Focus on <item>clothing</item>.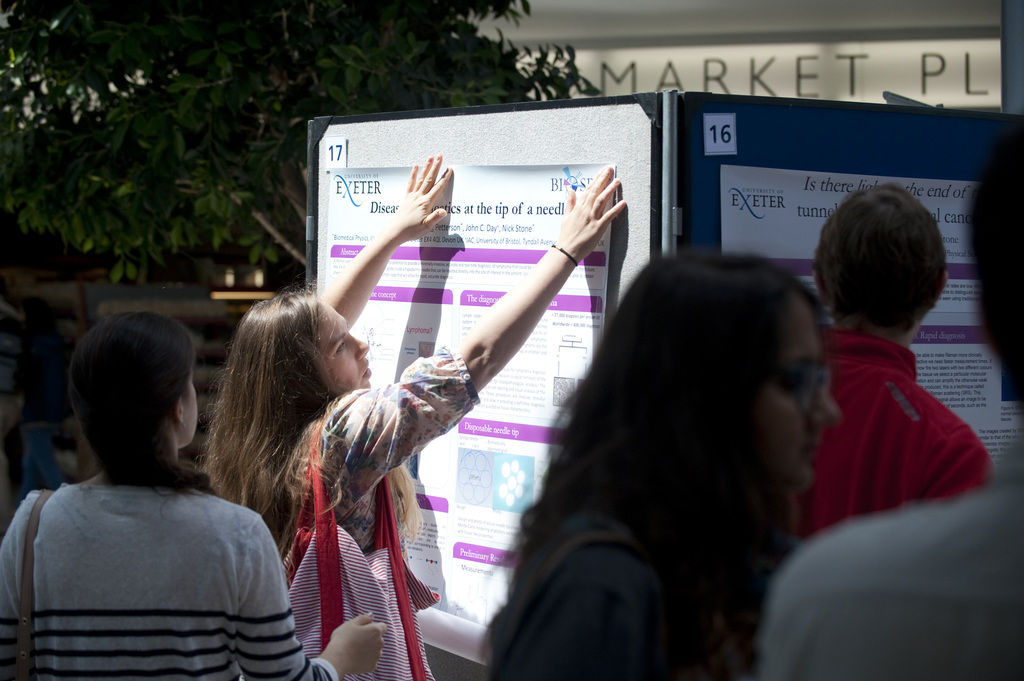
Focused at l=793, t=332, r=995, b=545.
